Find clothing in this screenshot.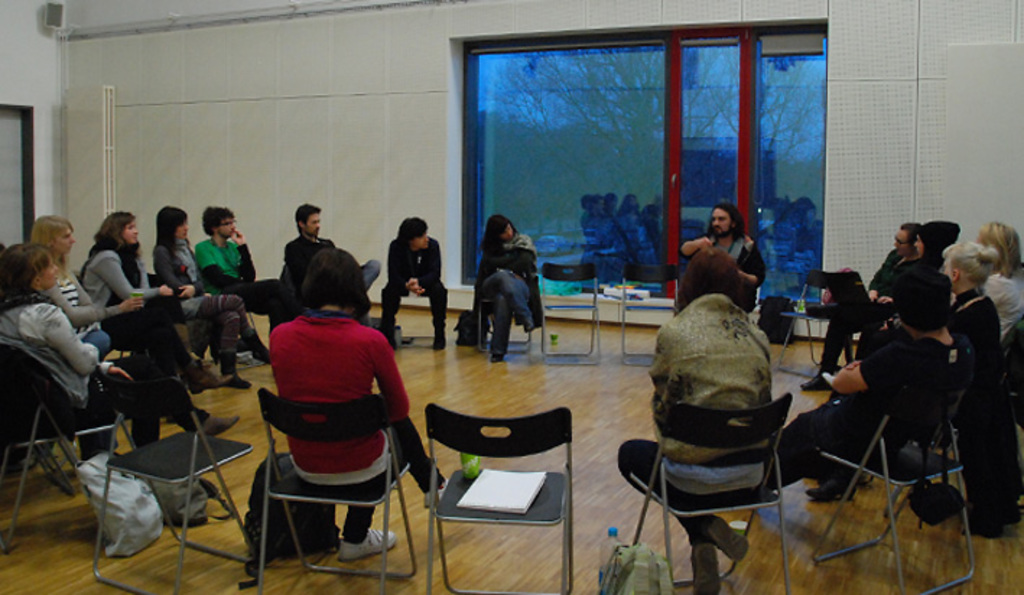
The bounding box for clothing is bbox=(927, 282, 1001, 419).
